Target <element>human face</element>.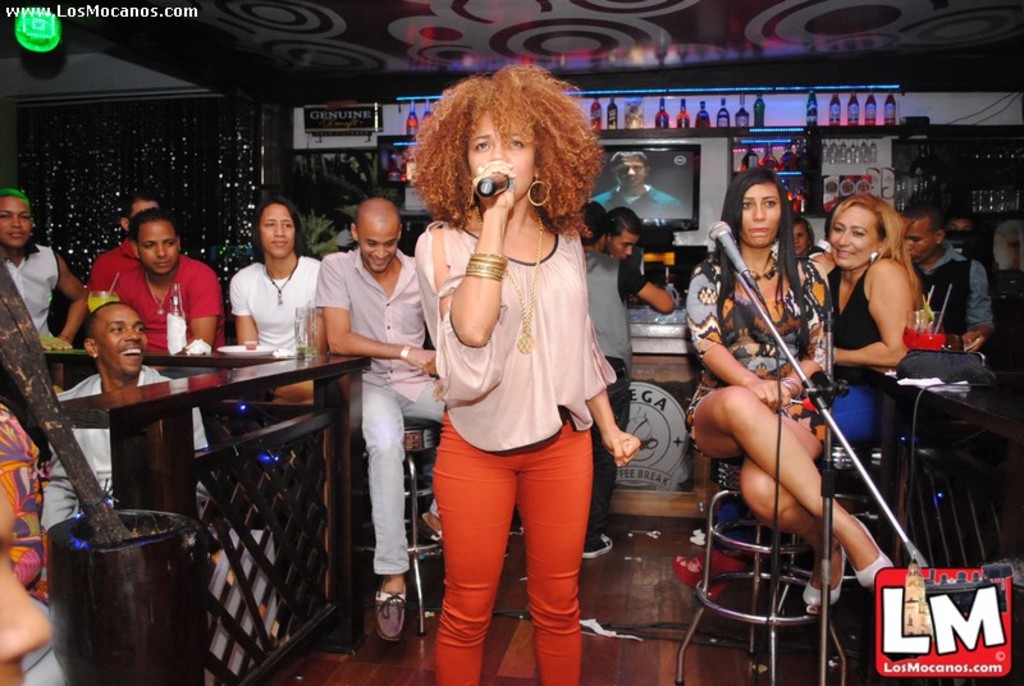
Target region: x1=0, y1=196, x2=31, y2=248.
